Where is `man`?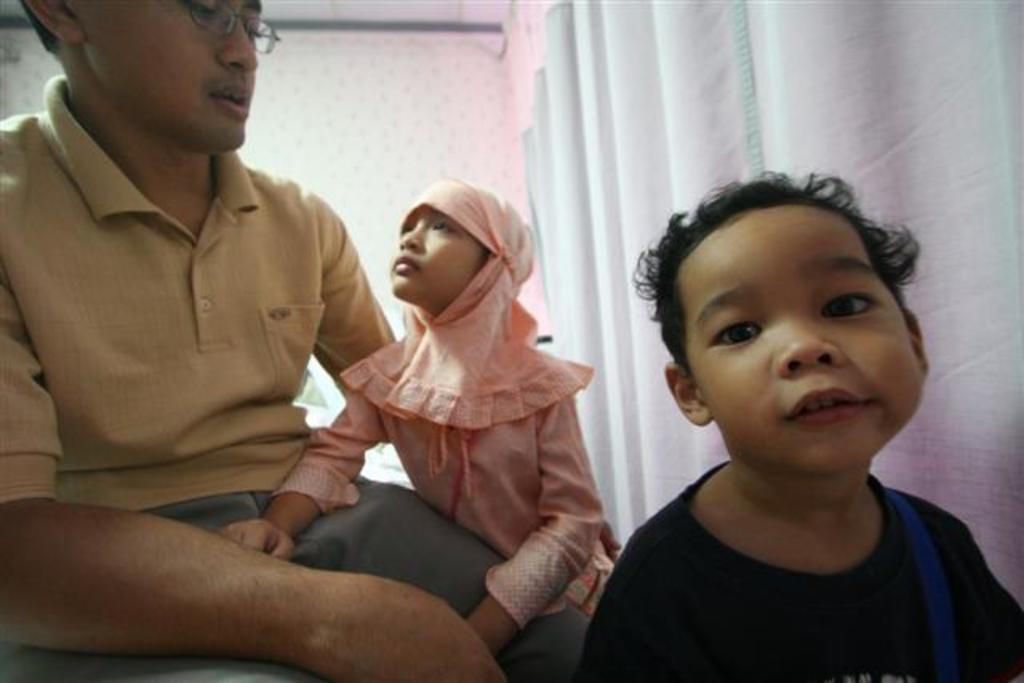
pyautogui.locateOnScreen(0, 0, 592, 681).
